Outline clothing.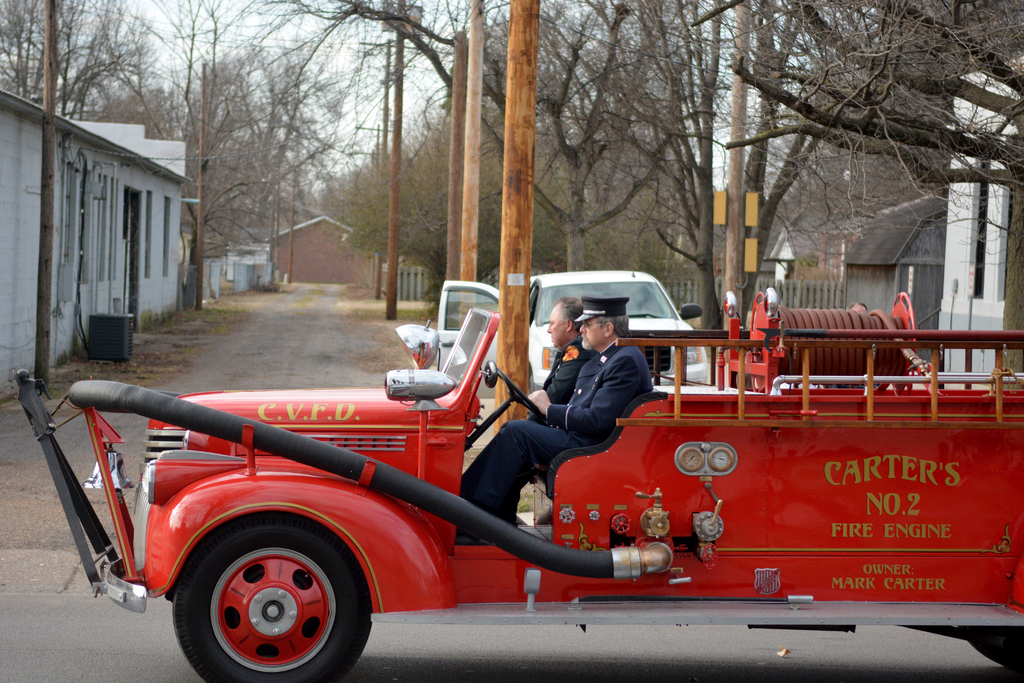
Outline: left=543, top=333, right=570, bottom=432.
